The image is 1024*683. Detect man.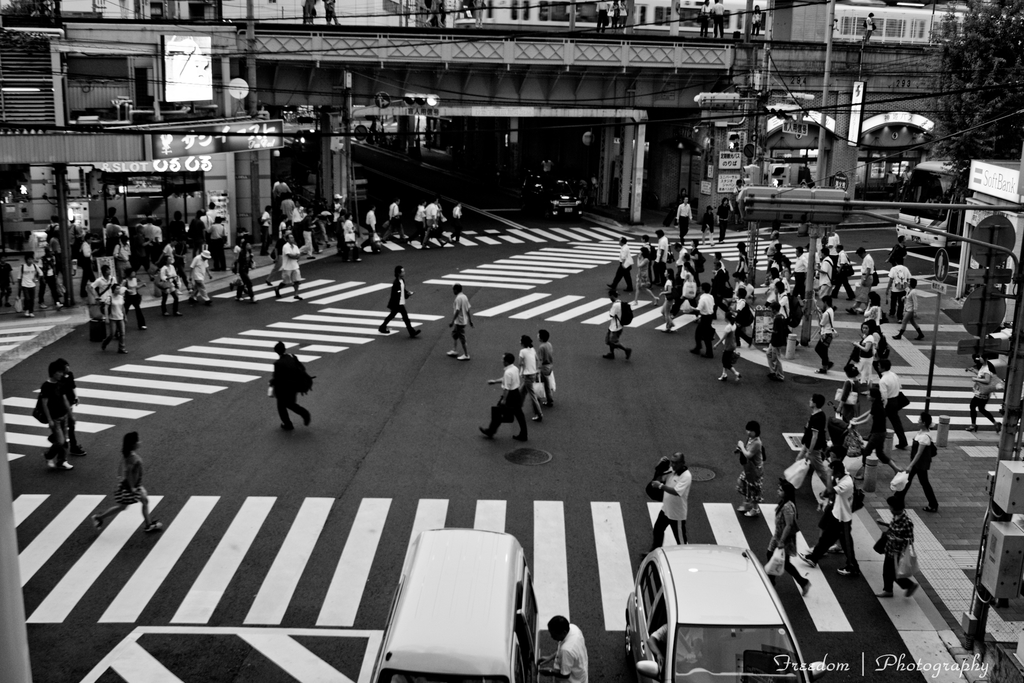
Detection: box(423, 201, 442, 249).
